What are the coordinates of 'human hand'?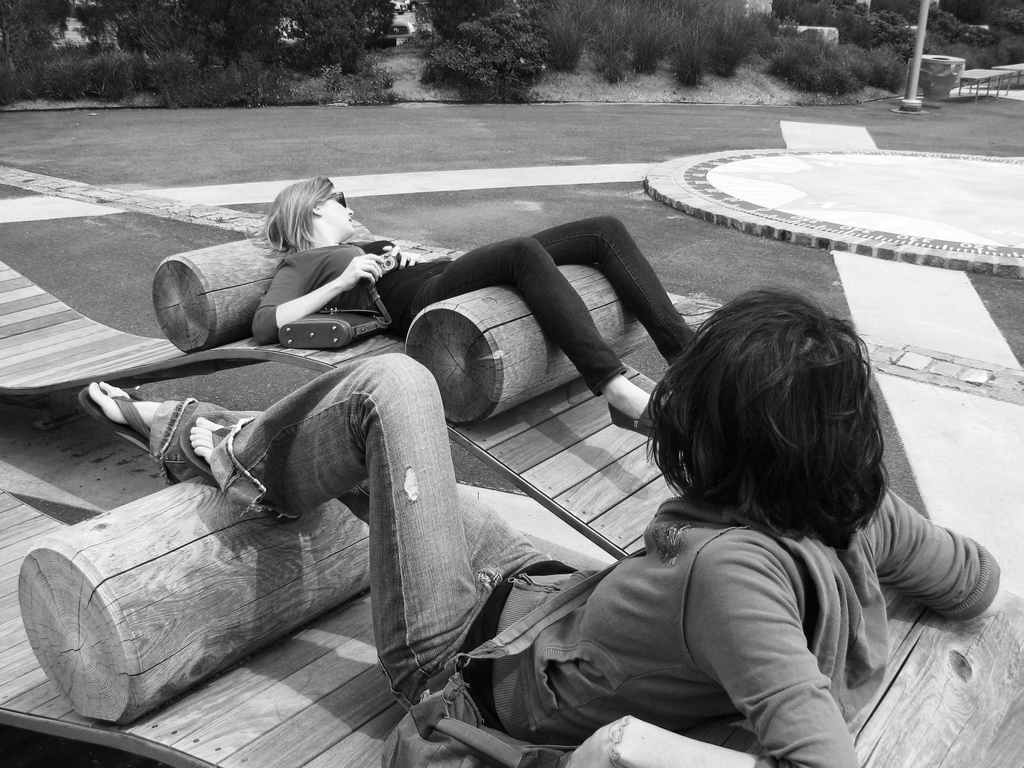
<box>341,254,382,287</box>.
